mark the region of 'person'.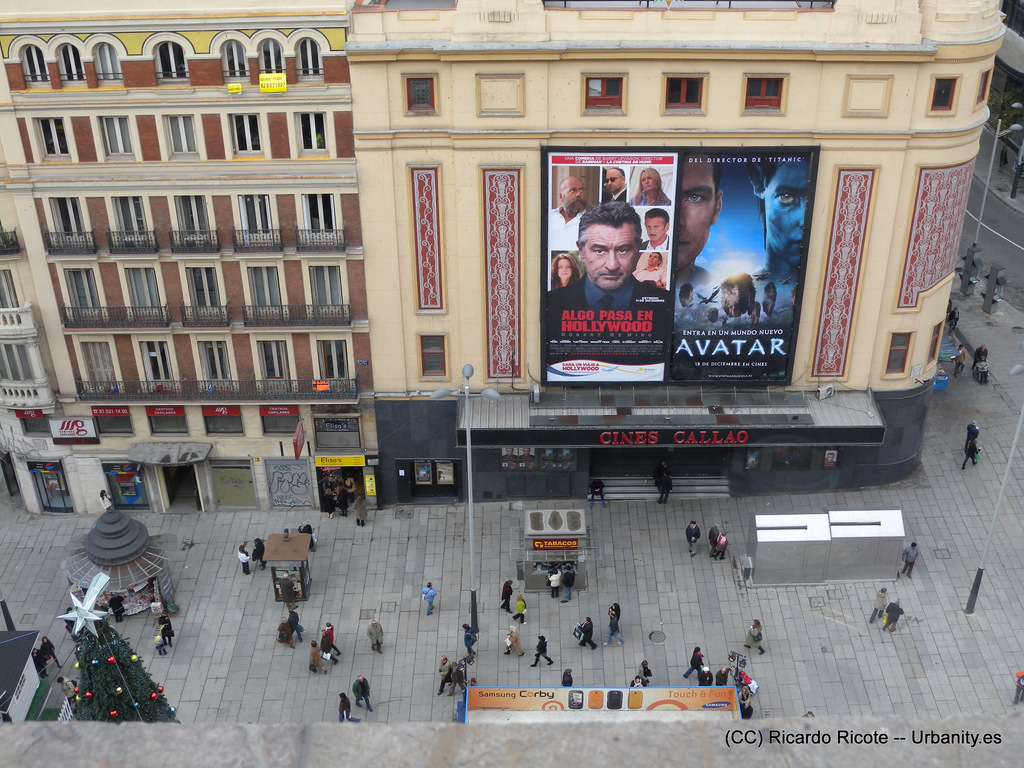
Region: BBox(38, 636, 67, 669).
